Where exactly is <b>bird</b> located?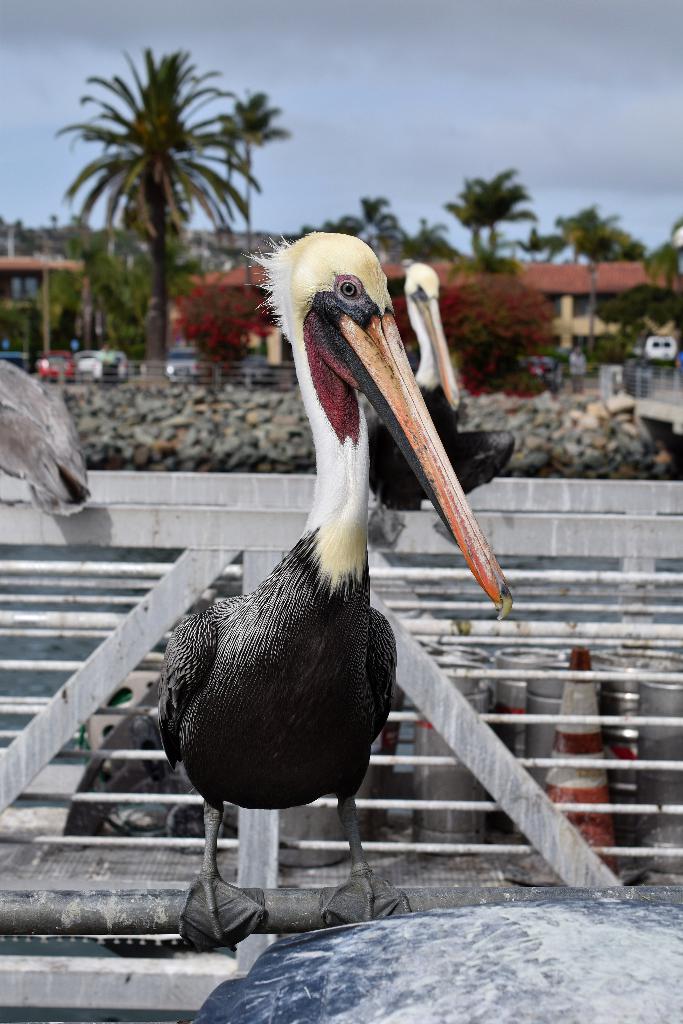
Its bounding box is locate(370, 258, 493, 513).
